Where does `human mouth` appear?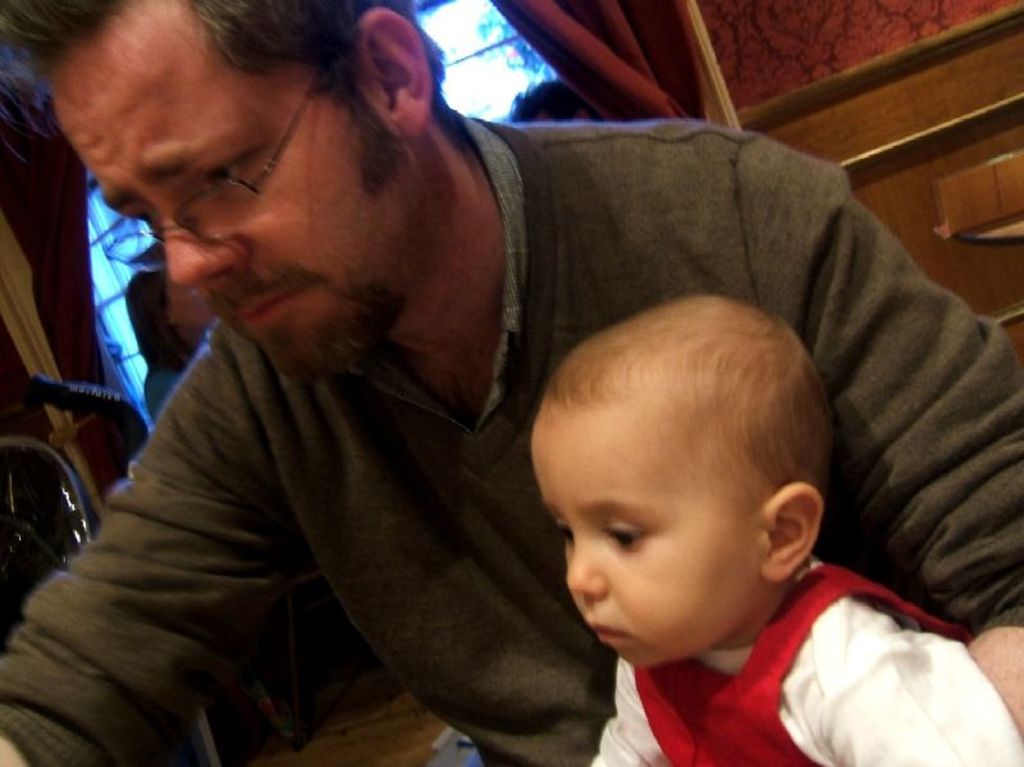
Appears at pyautogui.locateOnScreen(591, 617, 630, 649).
